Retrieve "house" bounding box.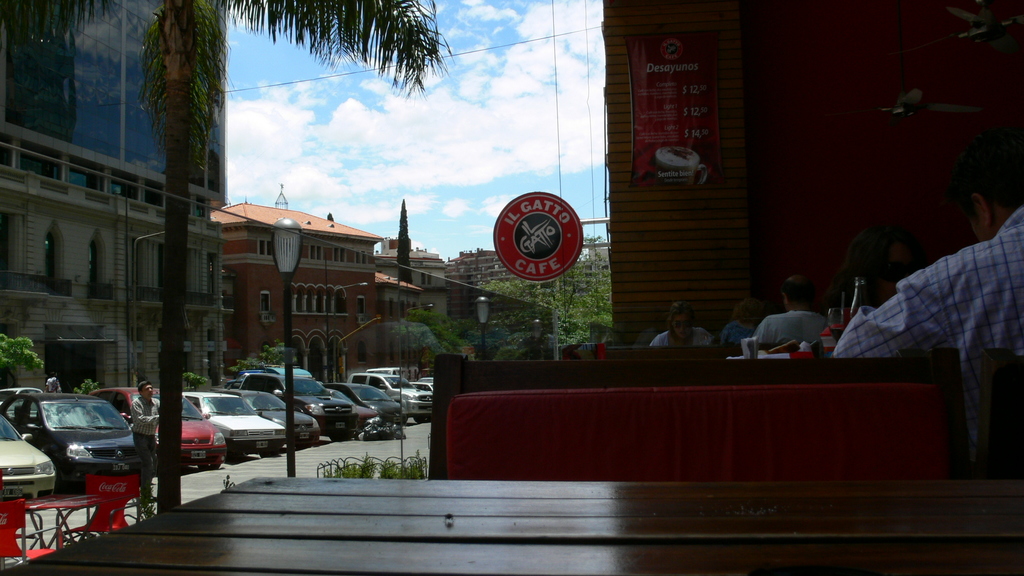
Bounding box: 173:176:430:362.
